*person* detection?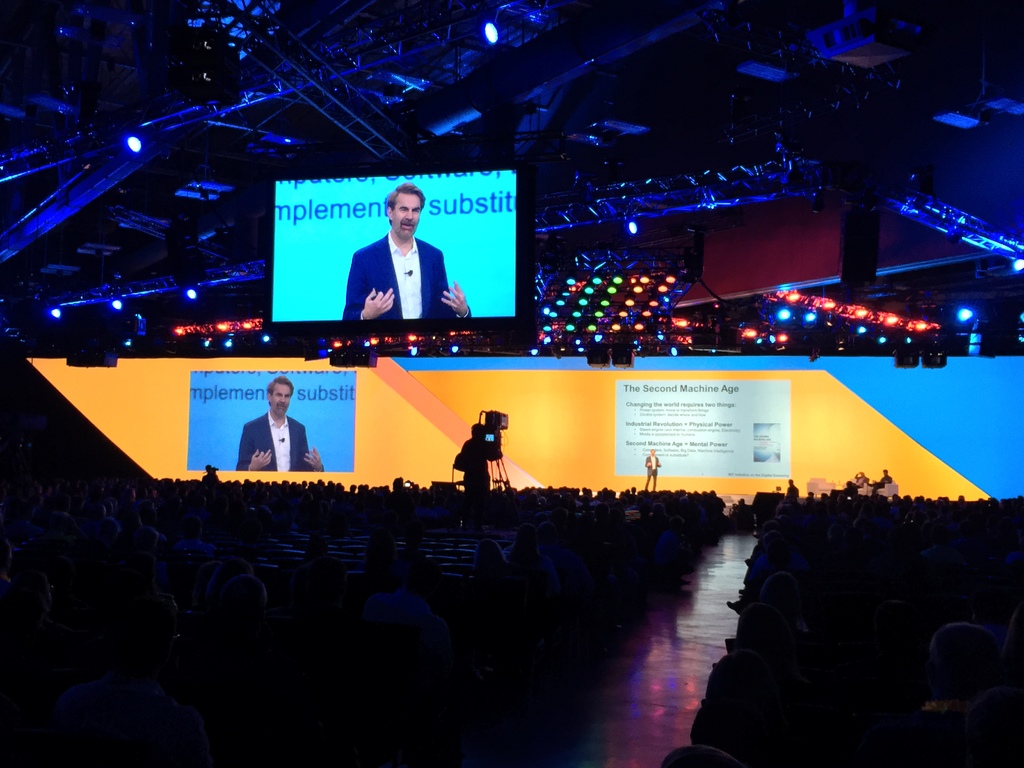
[342,188,451,354]
